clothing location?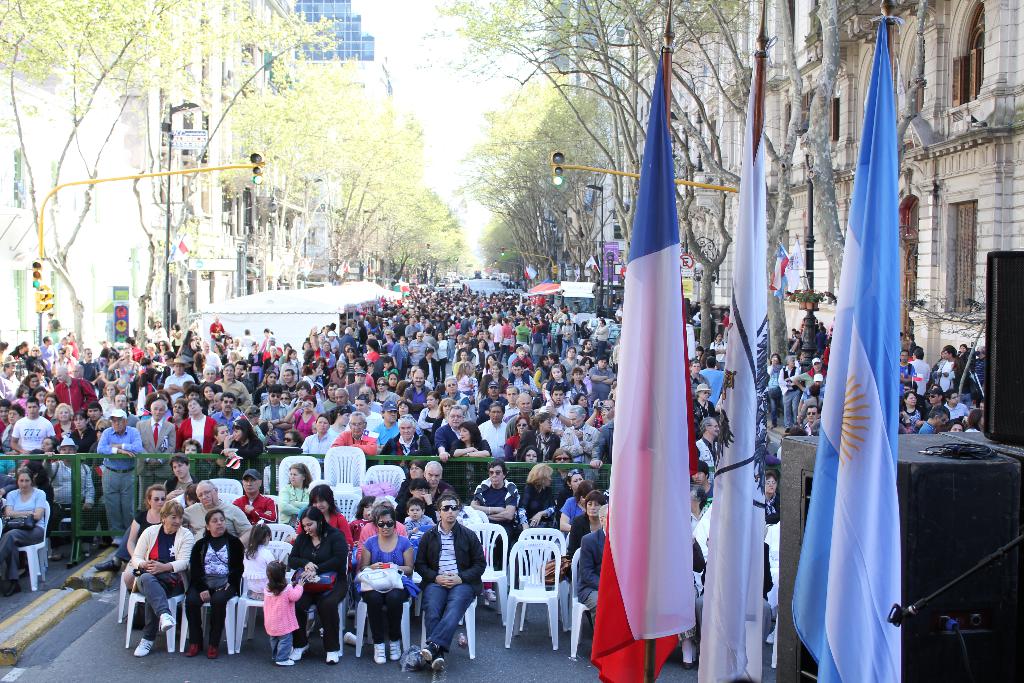
bbox(96, 425, 141, 532)
